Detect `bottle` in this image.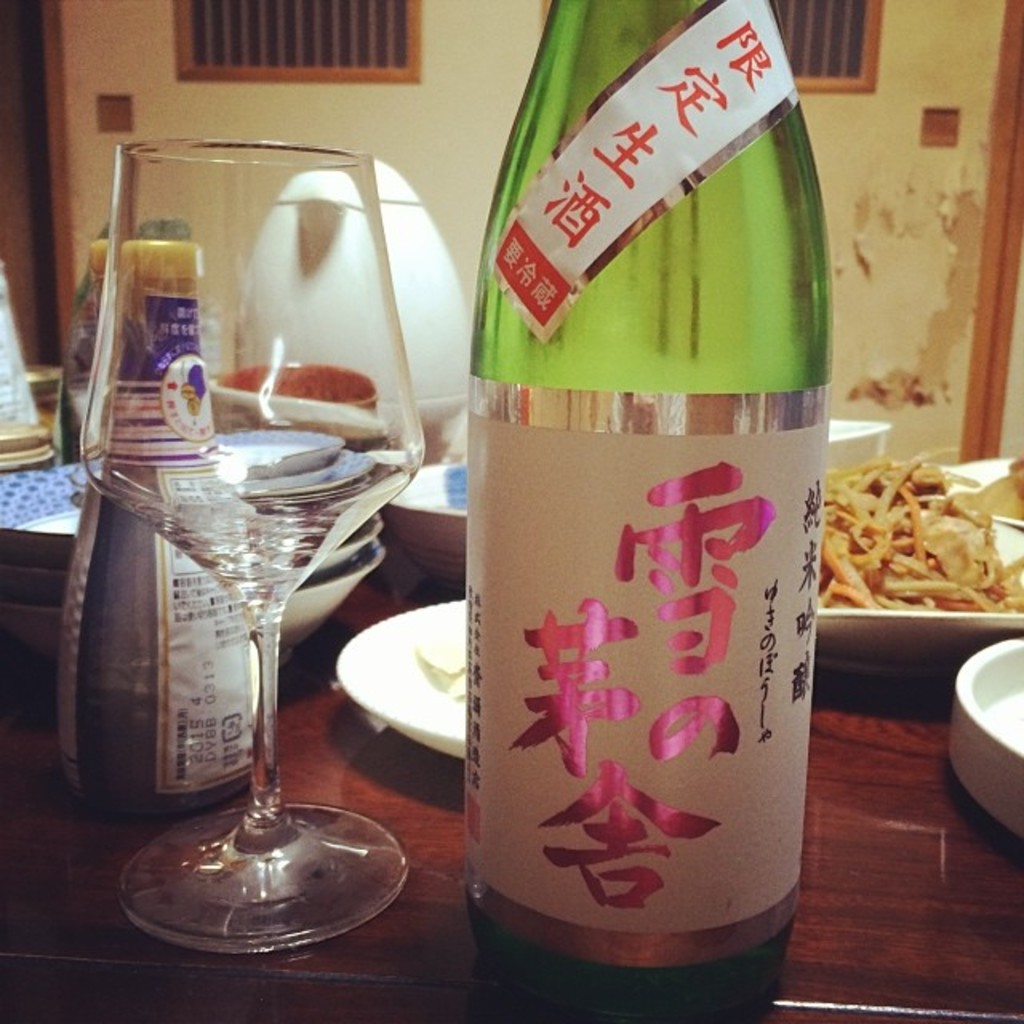
Detection: x1=58 y1=237 x2=262 y2=824.
